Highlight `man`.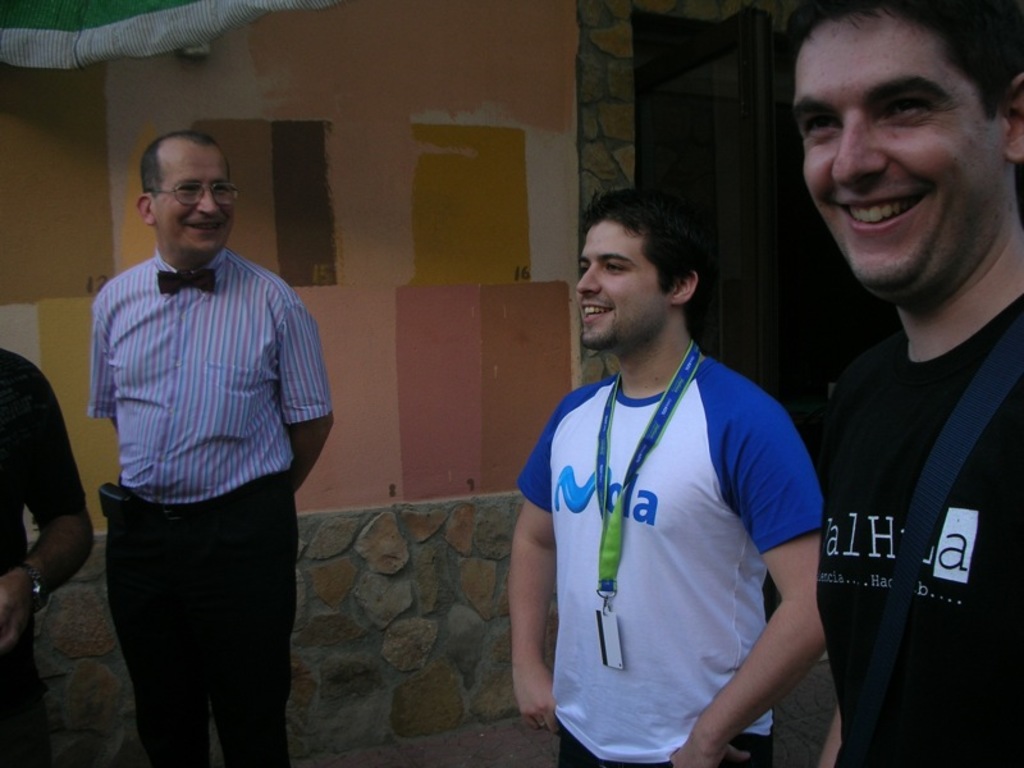
Highlighted region: detection(503, 182, 835, 767).
